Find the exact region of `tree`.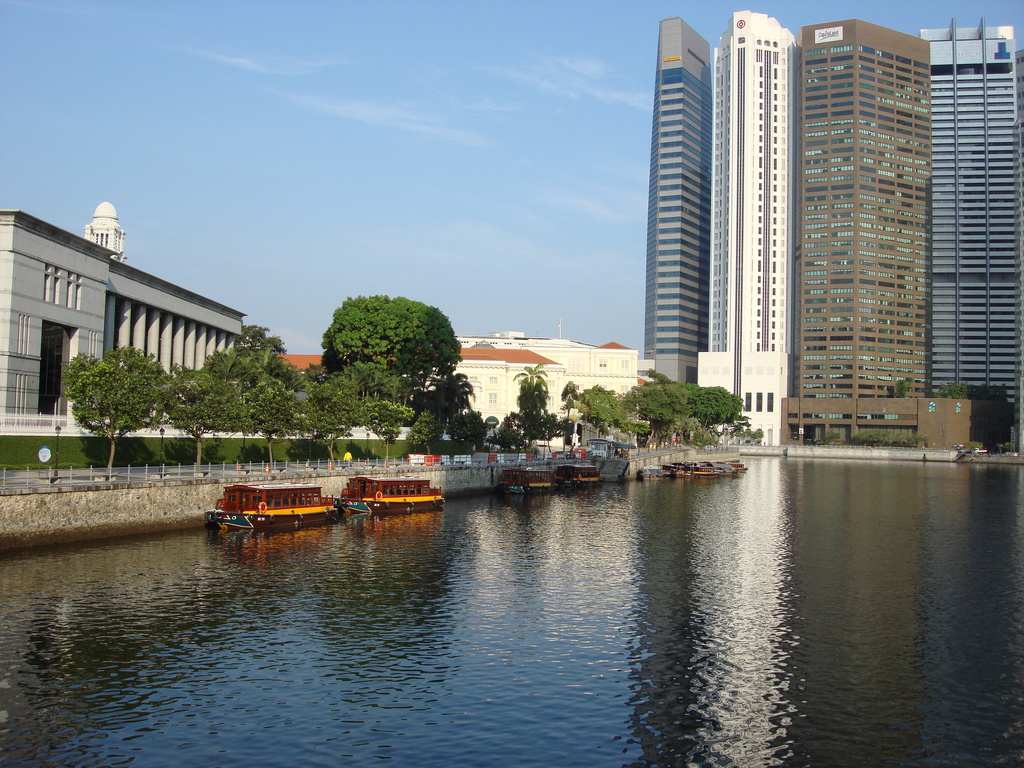
Exact region: box=[489, 417, 518, 450].
